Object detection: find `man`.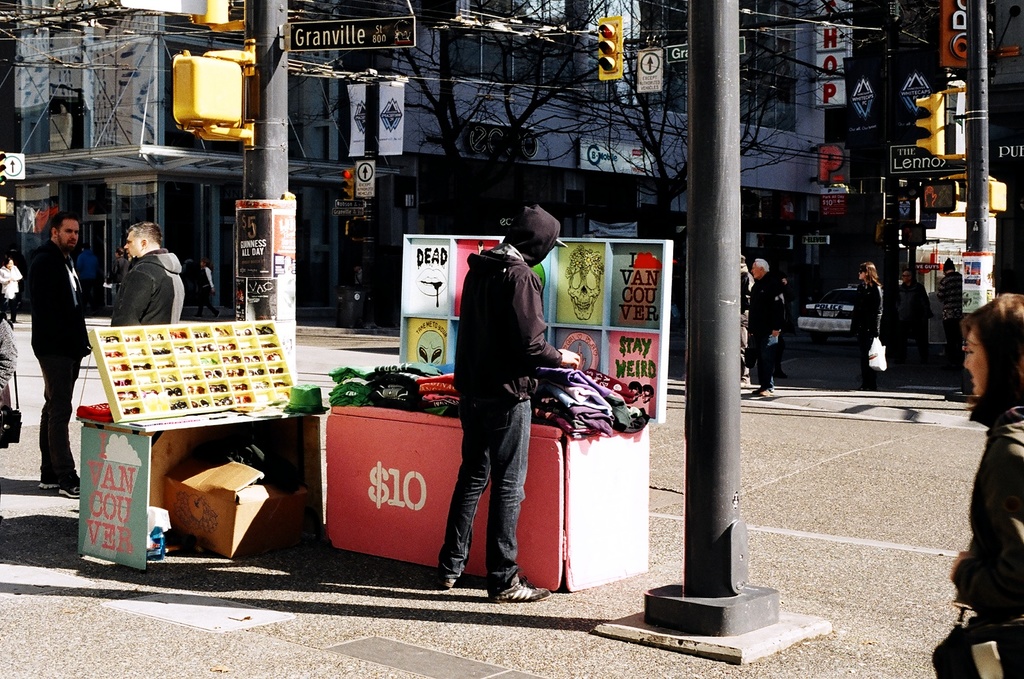
[744, 256, 789, 398].
